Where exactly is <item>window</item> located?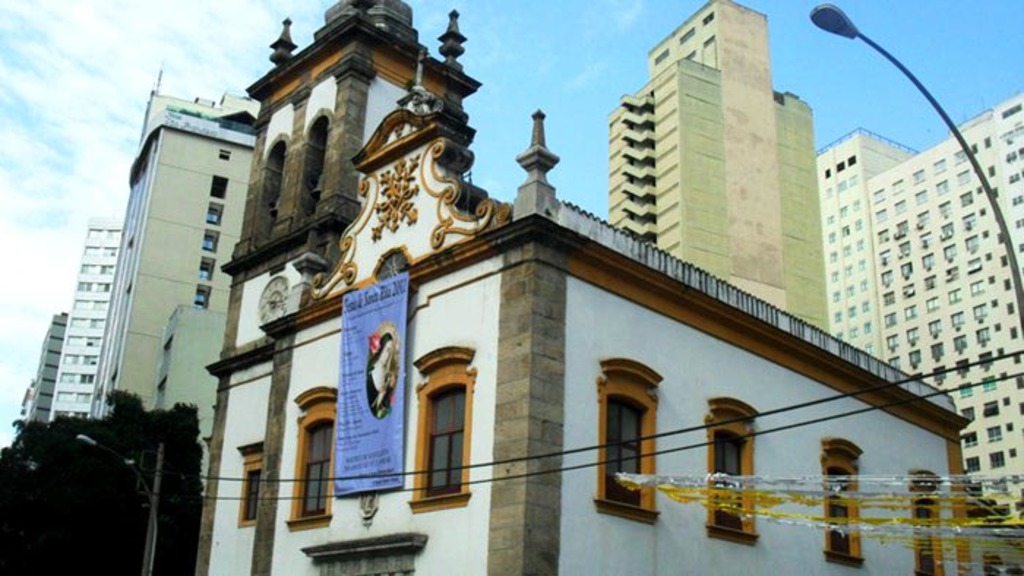
Its bounding box is (652,48,667,61).
